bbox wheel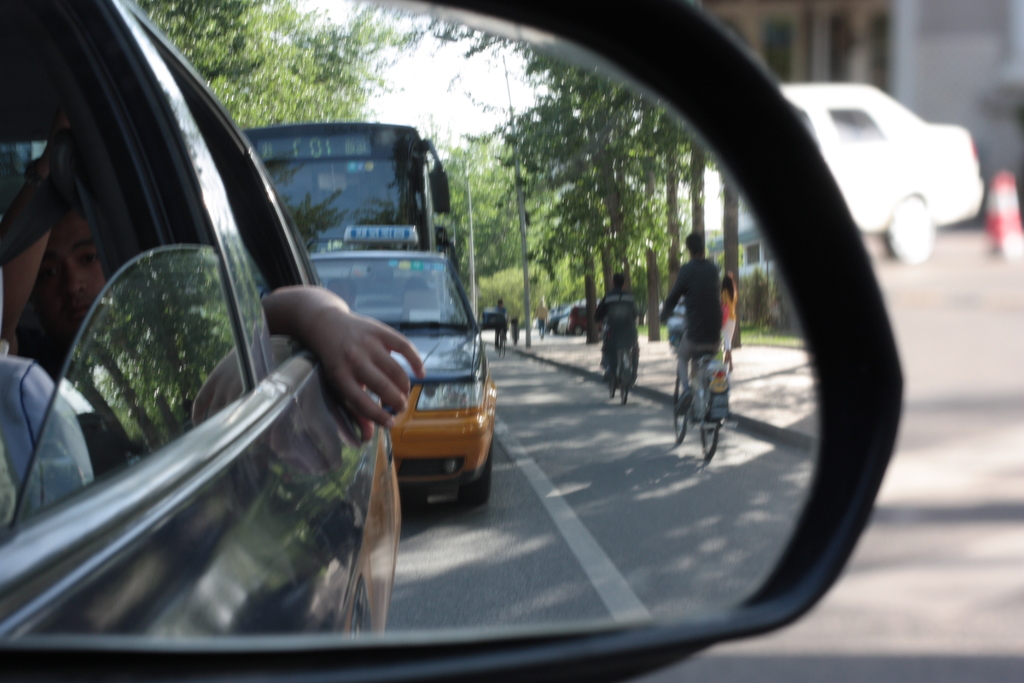
select_region(879, 202, 938, 260)
